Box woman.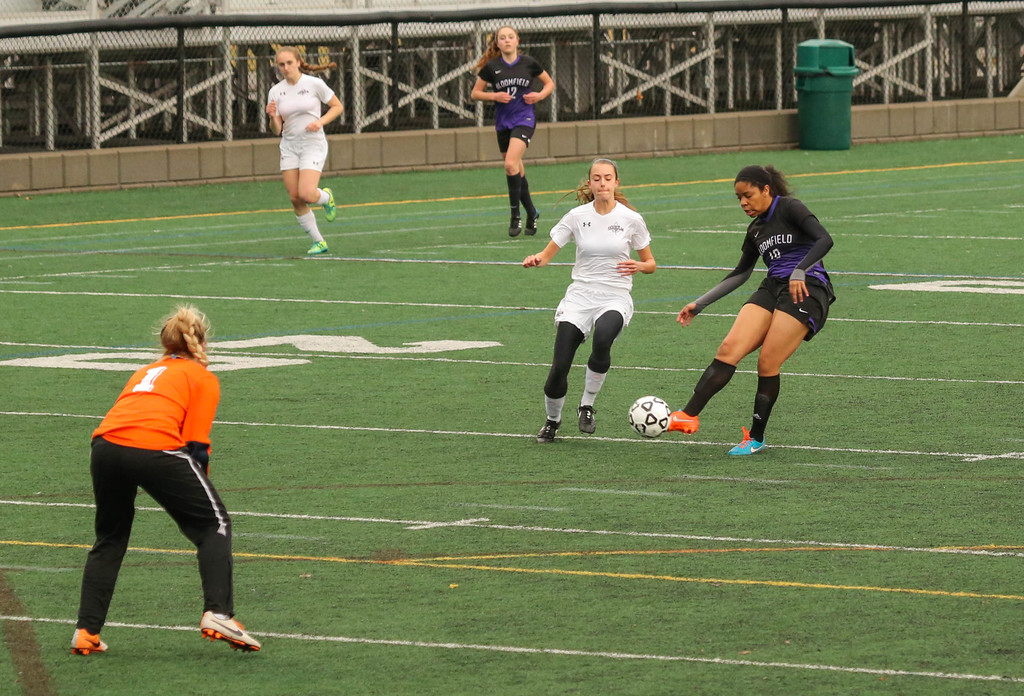
box(471, 27, 554, 238).
